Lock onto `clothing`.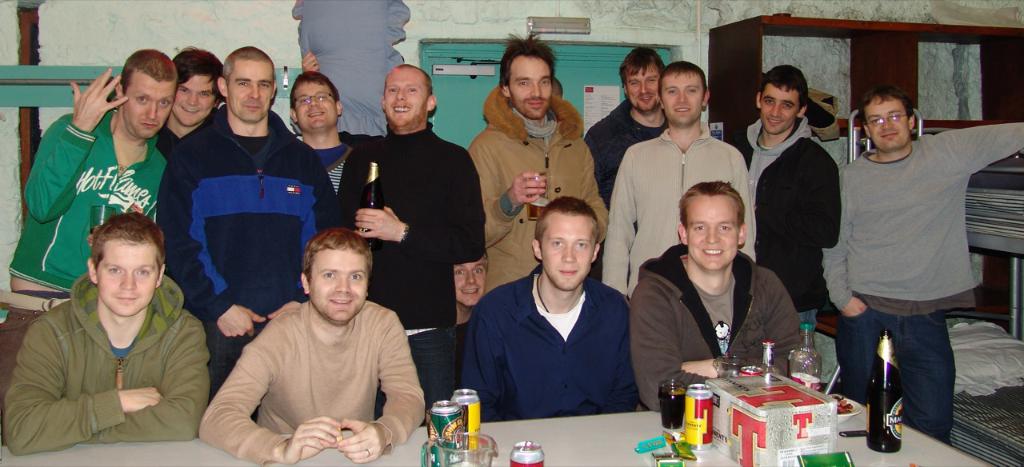
Locked: box(723, 116, 845, 307).
